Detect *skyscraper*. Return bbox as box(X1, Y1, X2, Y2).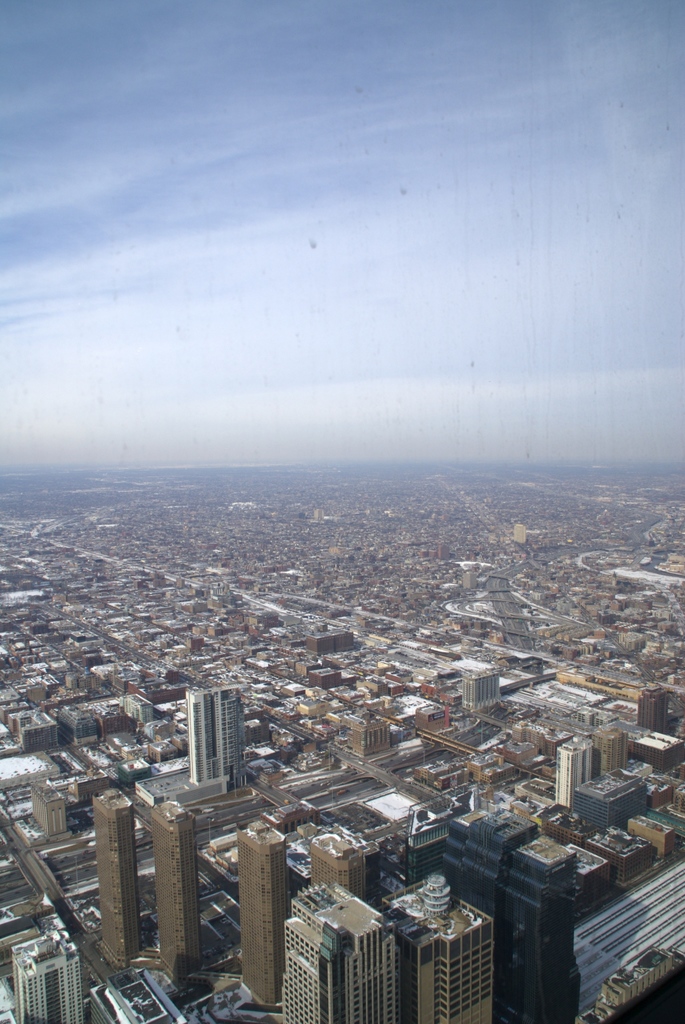
box(86, 790, 138, 974).
